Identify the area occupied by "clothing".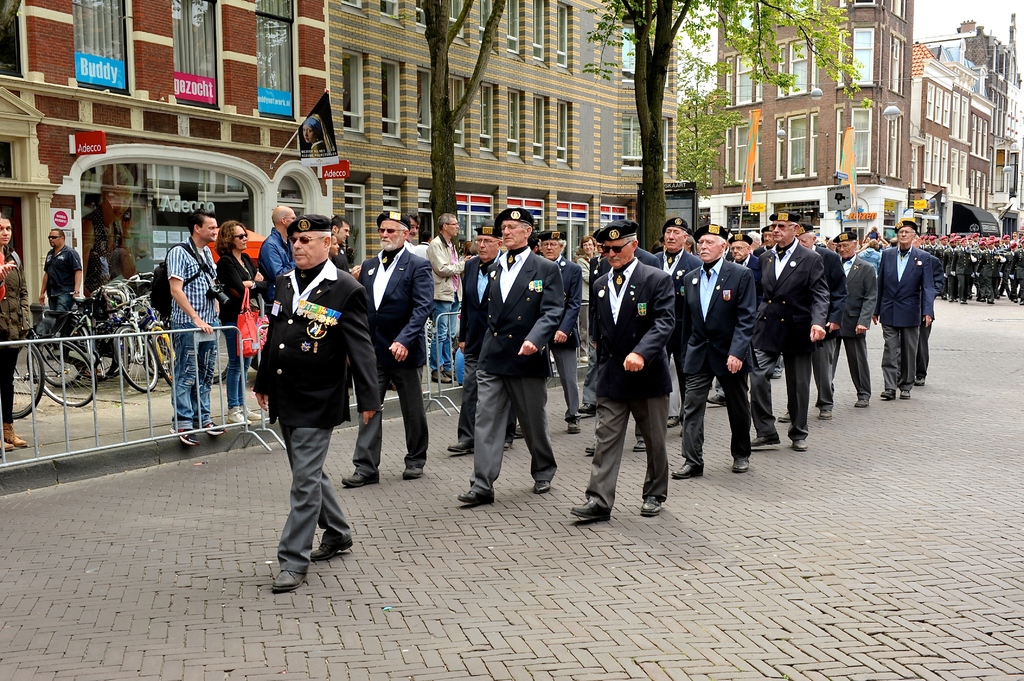
Area: crop(45, 244, 82, 315).
